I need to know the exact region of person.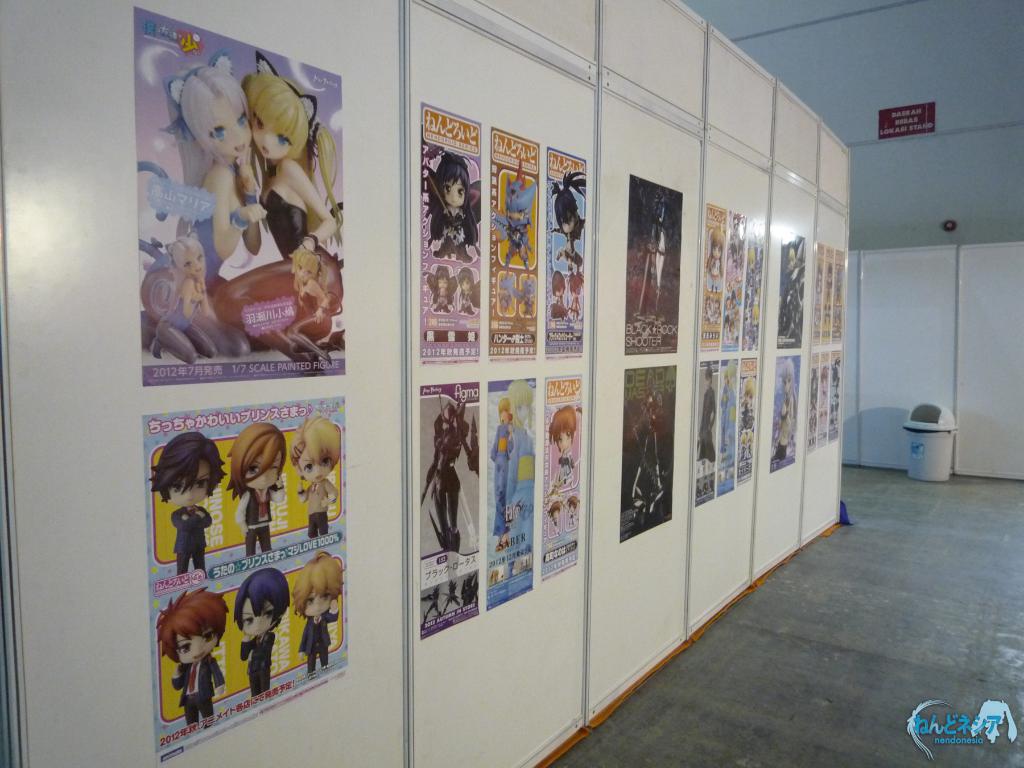
Region: crop(291, 548, 342, 683).
